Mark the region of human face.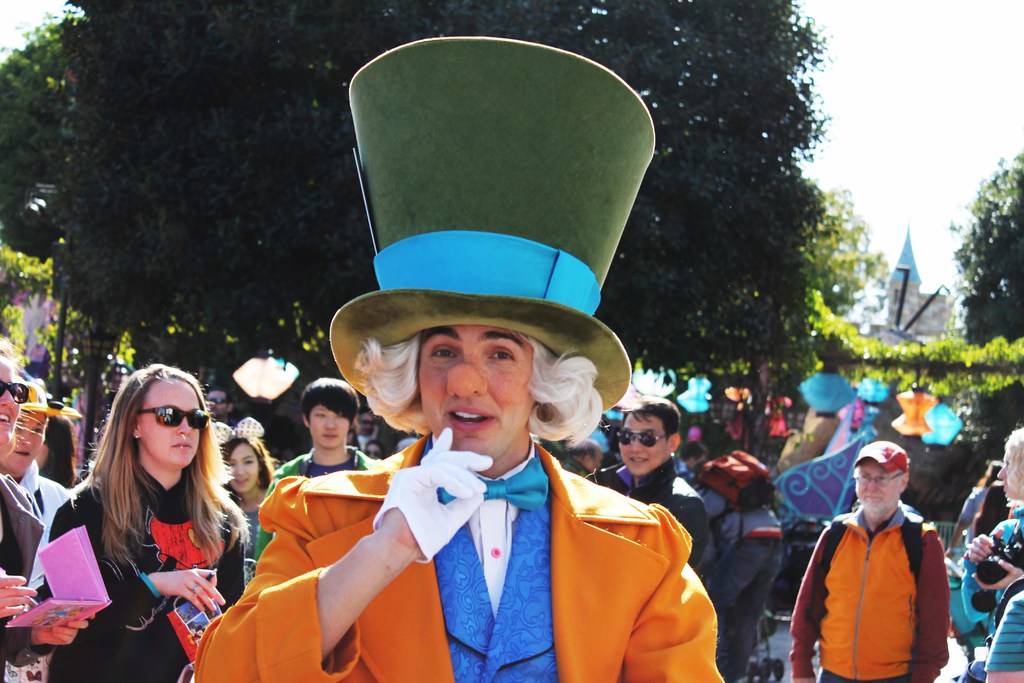
Region: pyautogui.locateOnScreen(34, 440, 49, 473).
